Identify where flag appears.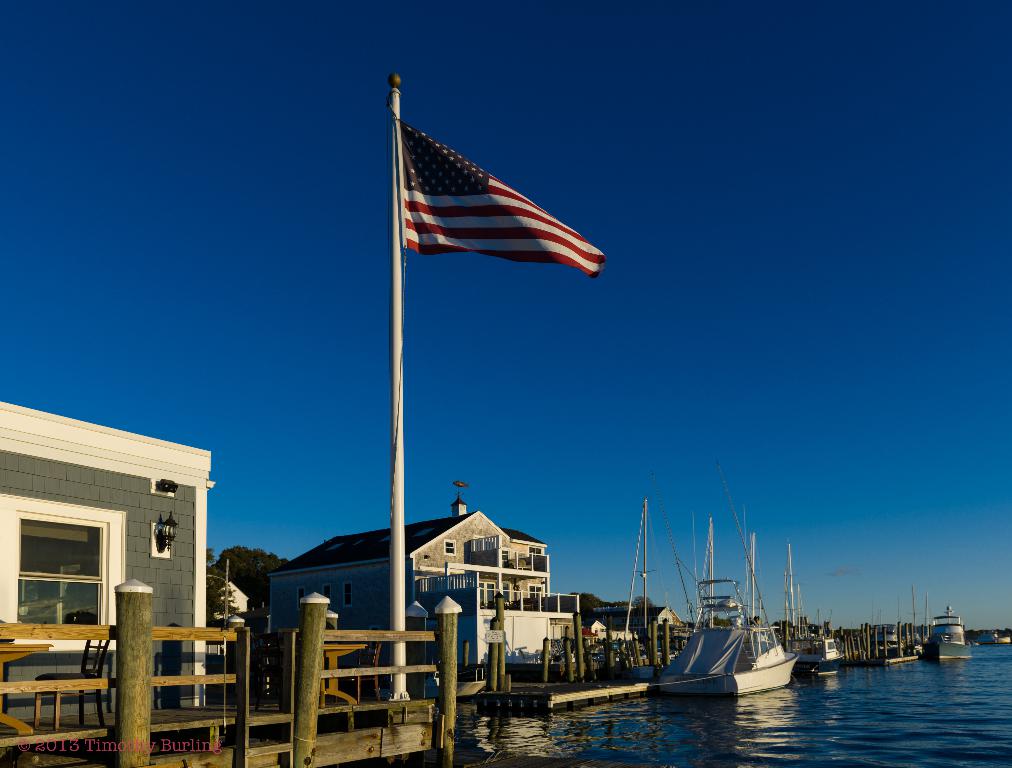
Appears at bbox(398, 112, 607, 281).
